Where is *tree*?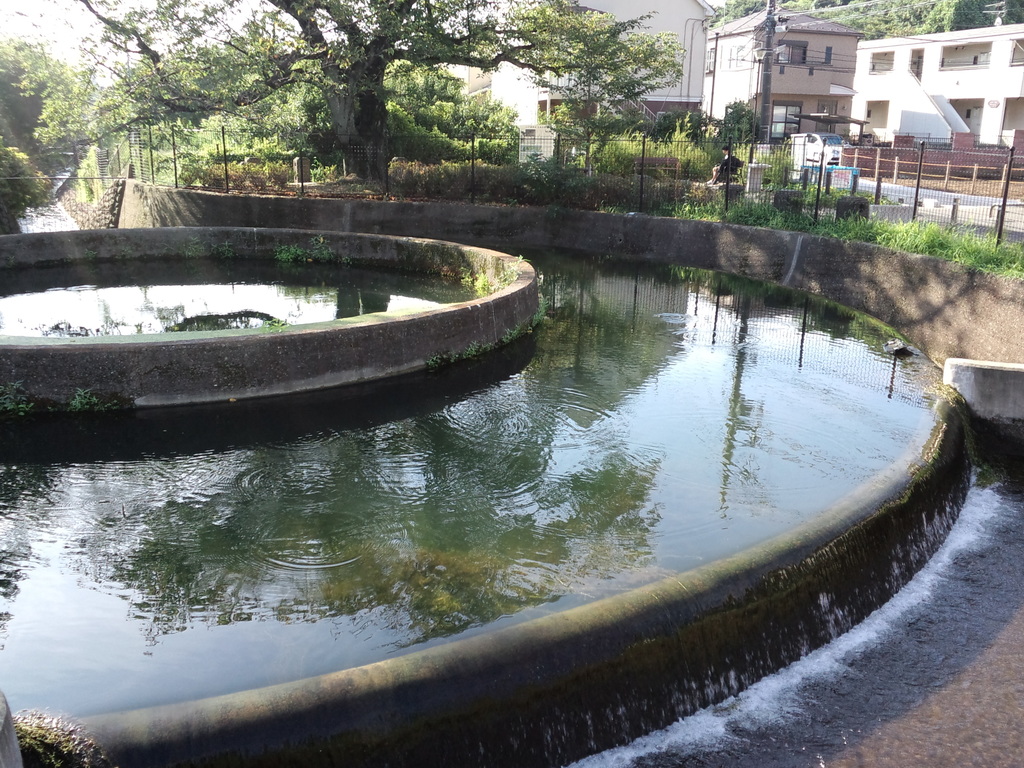
(left=25, top=0, right=671, bottom=200).
